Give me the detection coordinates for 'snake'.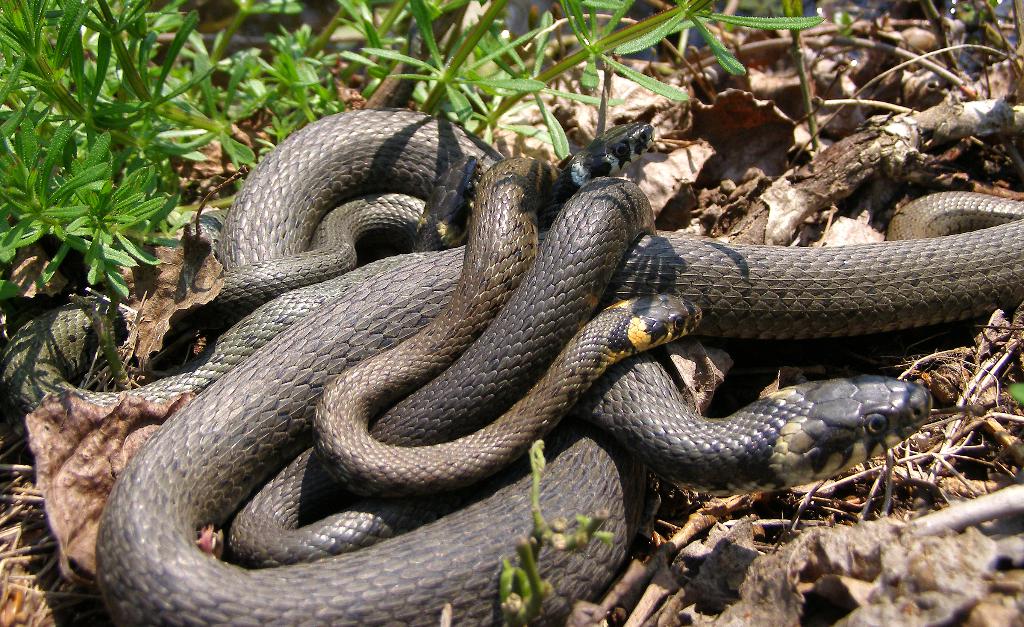
pyautogui.locateOnScreen(0, 99, 1023, 626).
